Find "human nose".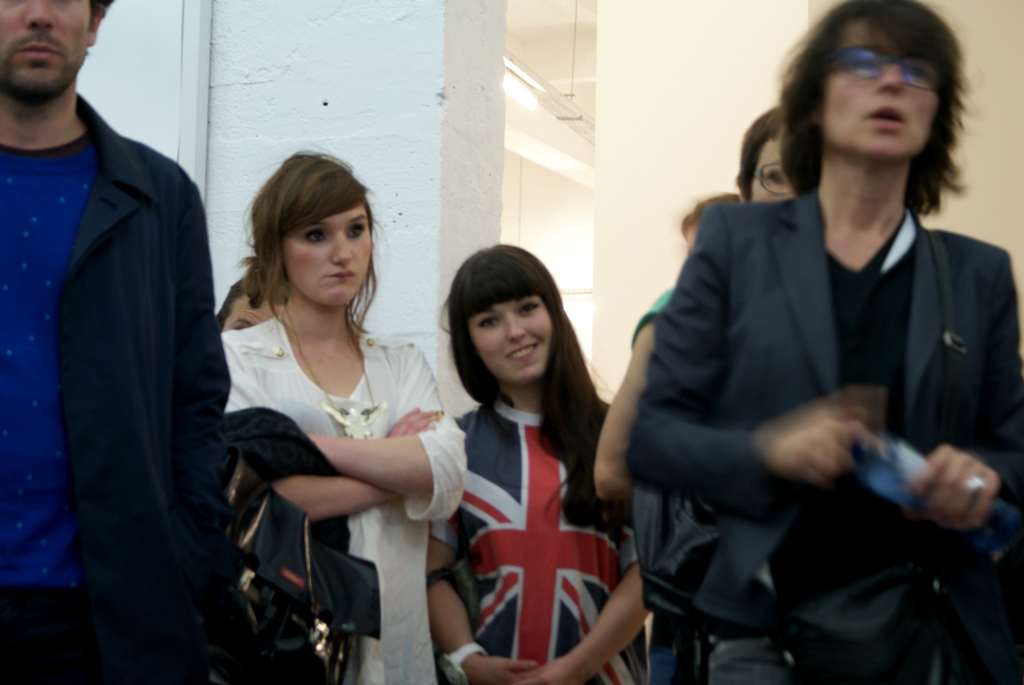
left=506, top=313, right=529, bottom=341.
